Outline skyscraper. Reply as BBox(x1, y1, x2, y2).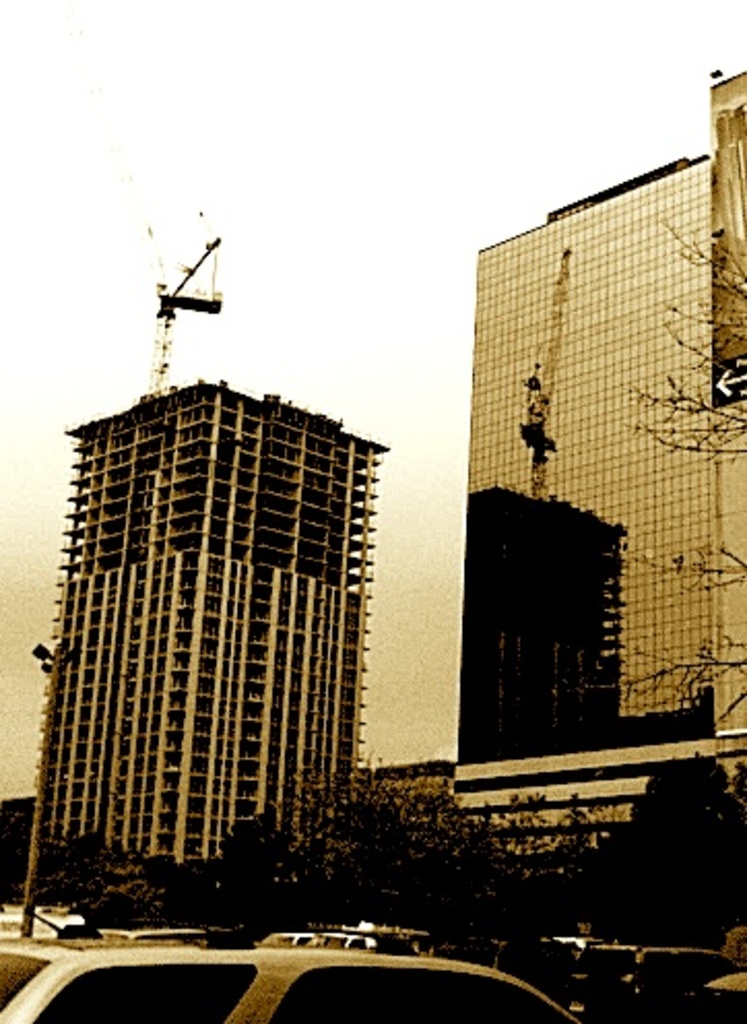
BBox(2, 365, 376, 933).
